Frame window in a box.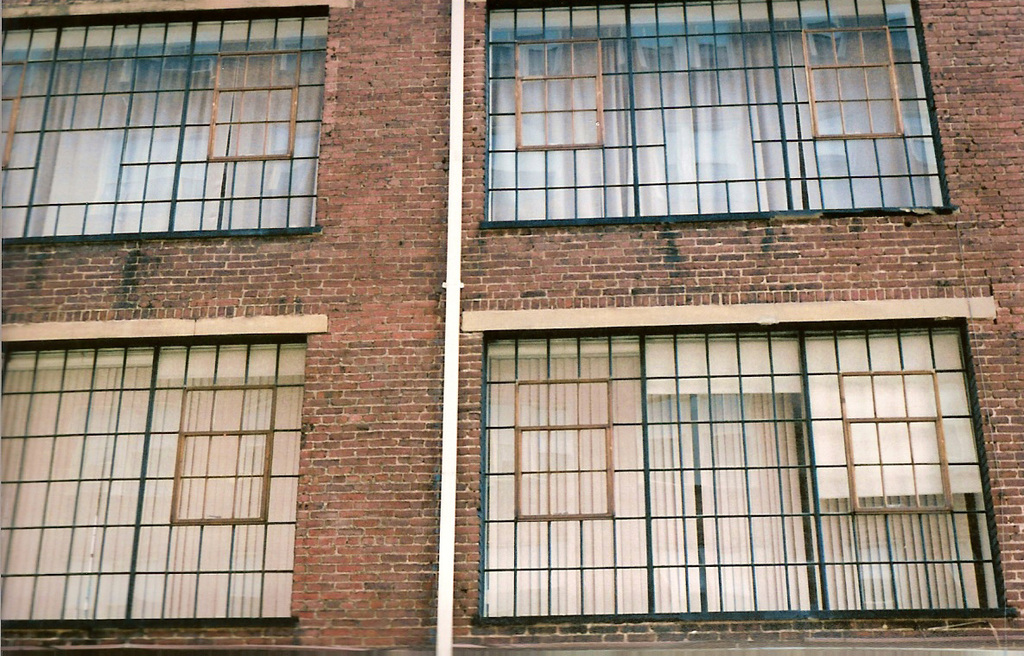
(463, 296, 1022, 626).
